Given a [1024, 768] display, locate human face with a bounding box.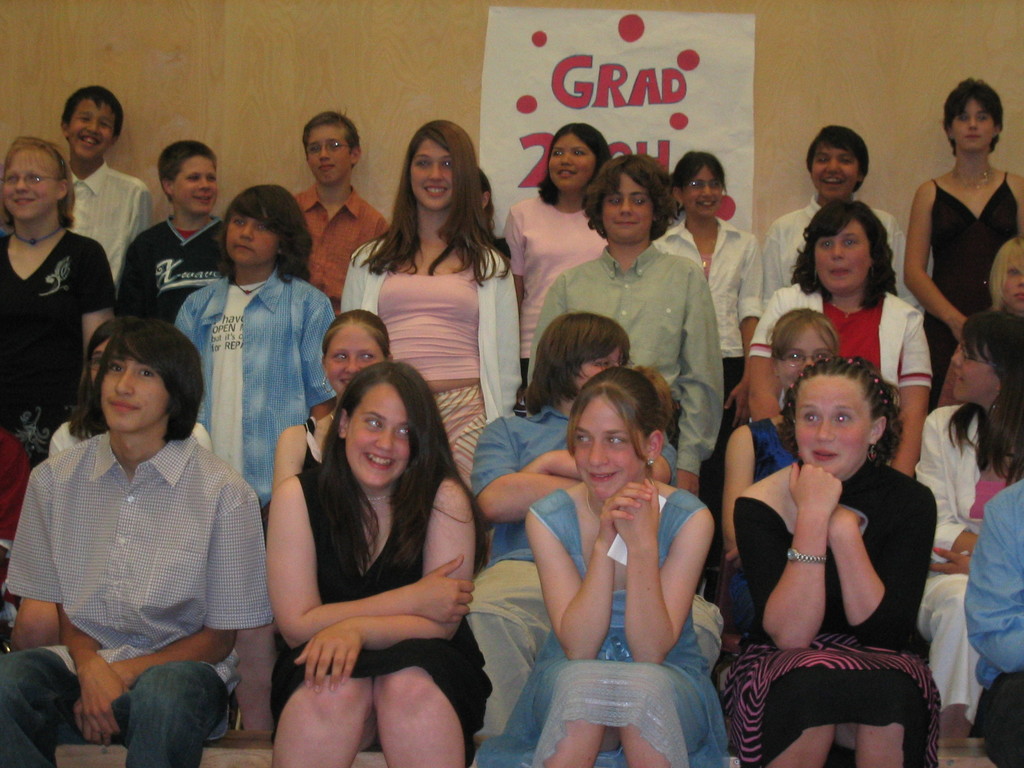
Located: crop(1003, 262, 1023, 310).
